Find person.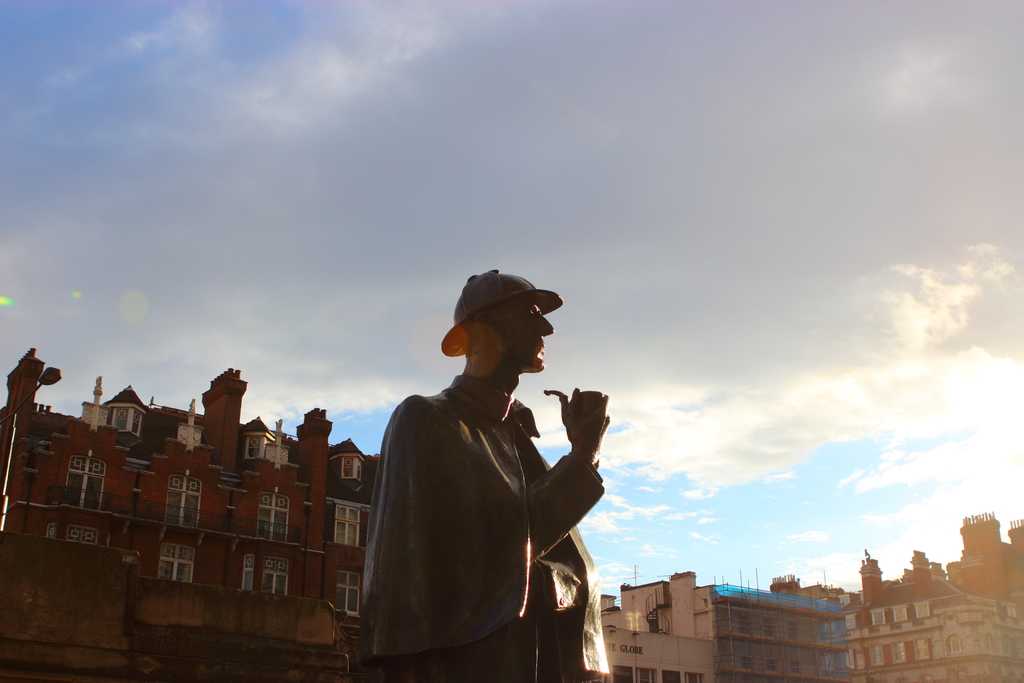
[left=348, top=264, right=605, bottom=668].
